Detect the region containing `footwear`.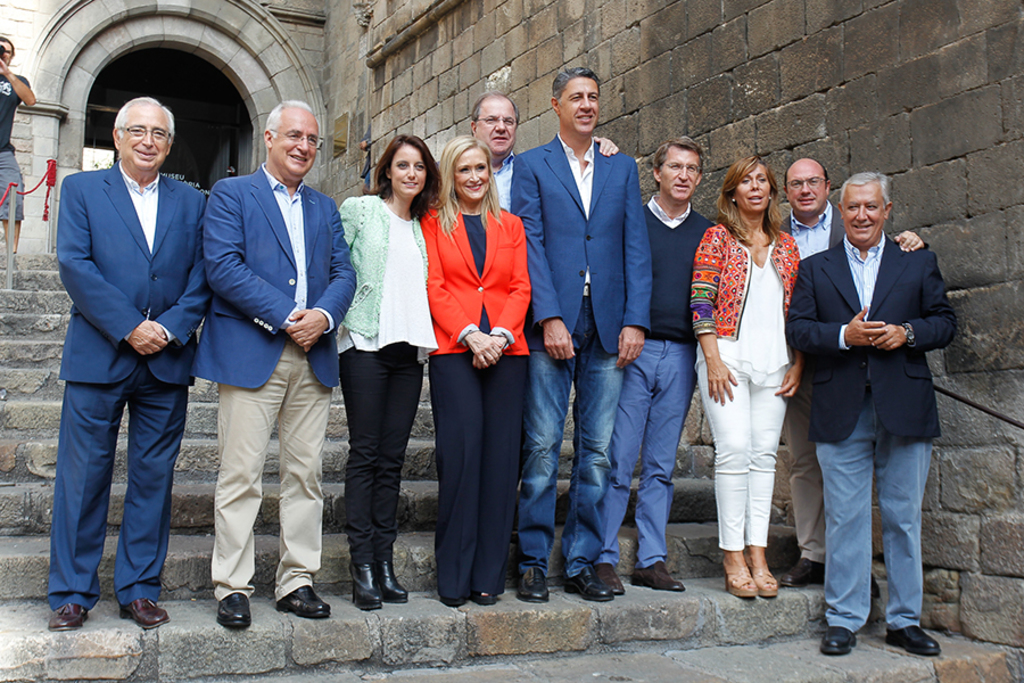
885,625,942,656.
